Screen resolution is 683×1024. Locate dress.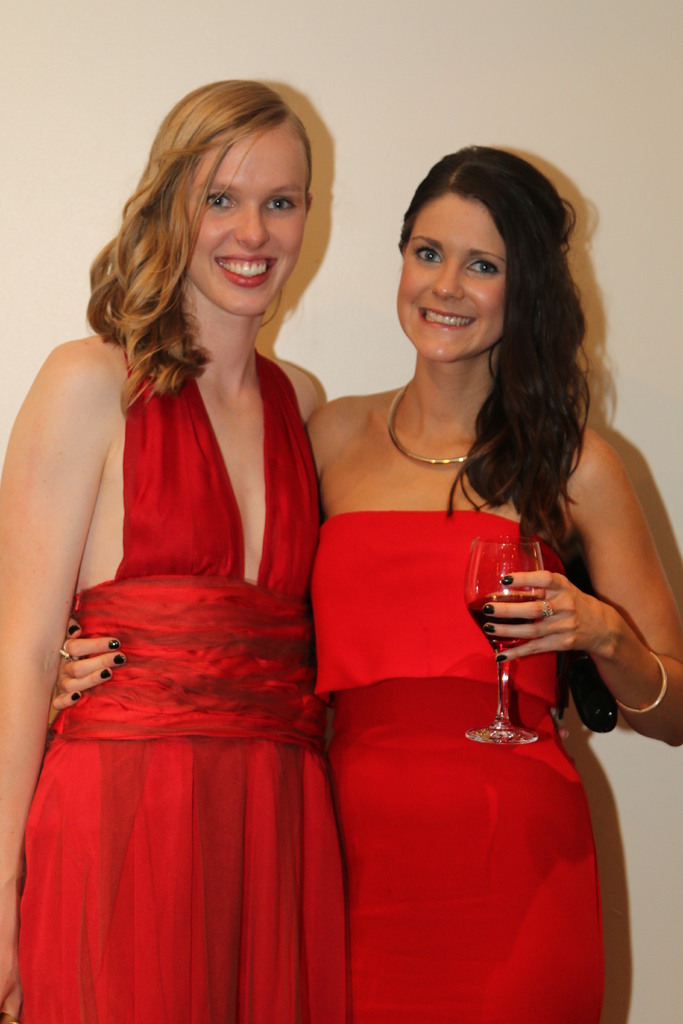
x1=304, y1=509, x2=607, y2=1023.
